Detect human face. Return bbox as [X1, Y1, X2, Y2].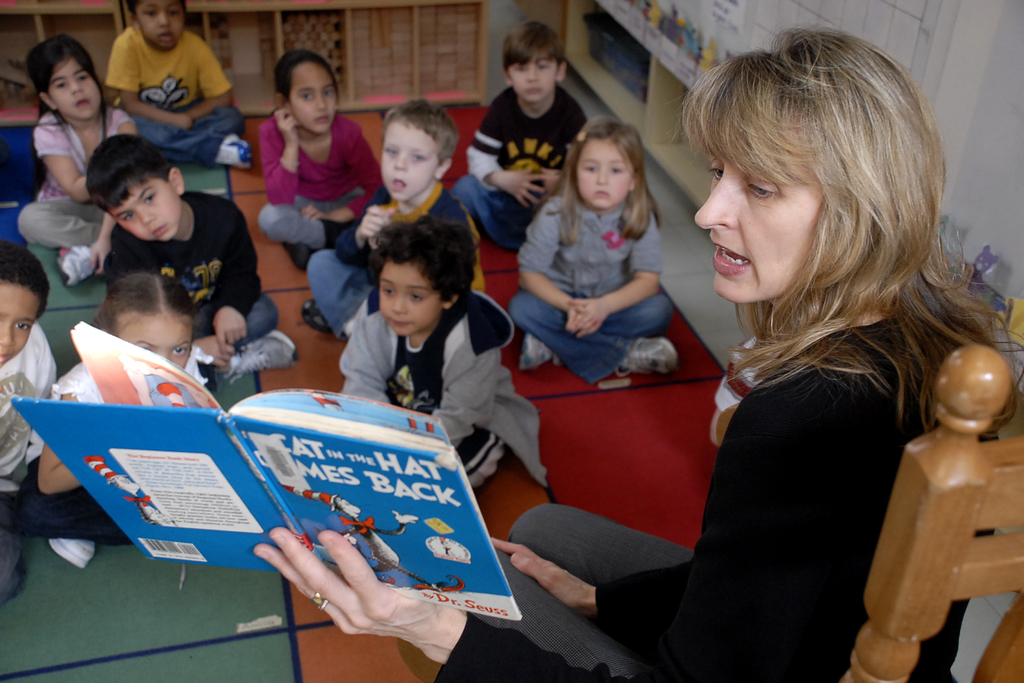
[382, 118, 442, 204].
